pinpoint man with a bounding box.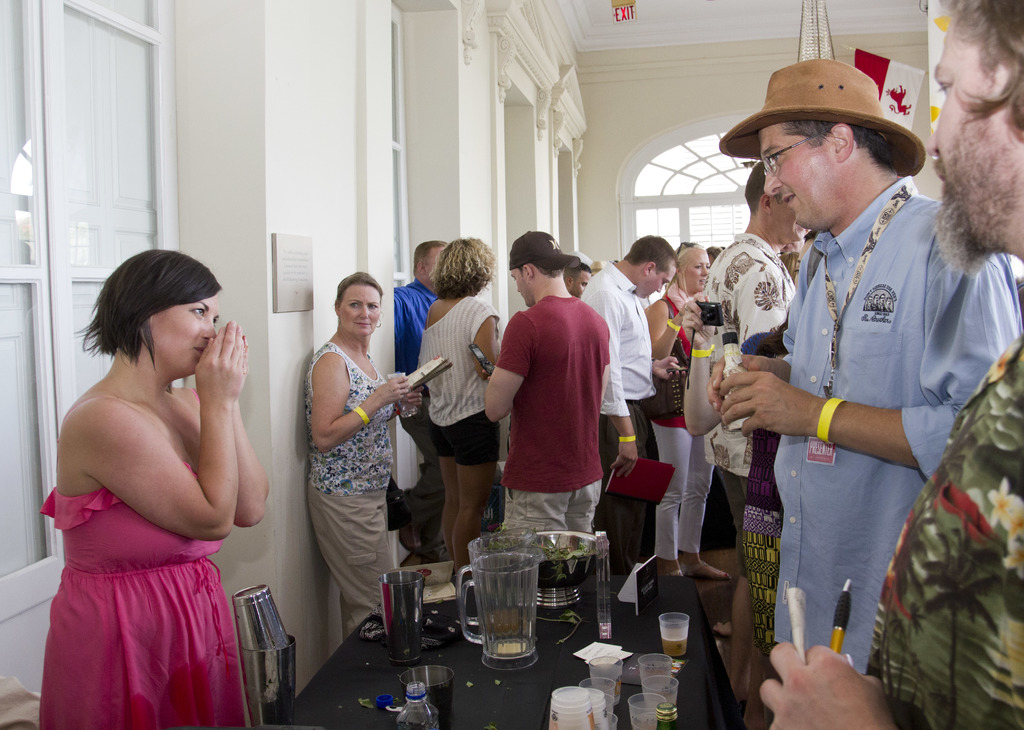
select_region(479, 229, 612, 559).
